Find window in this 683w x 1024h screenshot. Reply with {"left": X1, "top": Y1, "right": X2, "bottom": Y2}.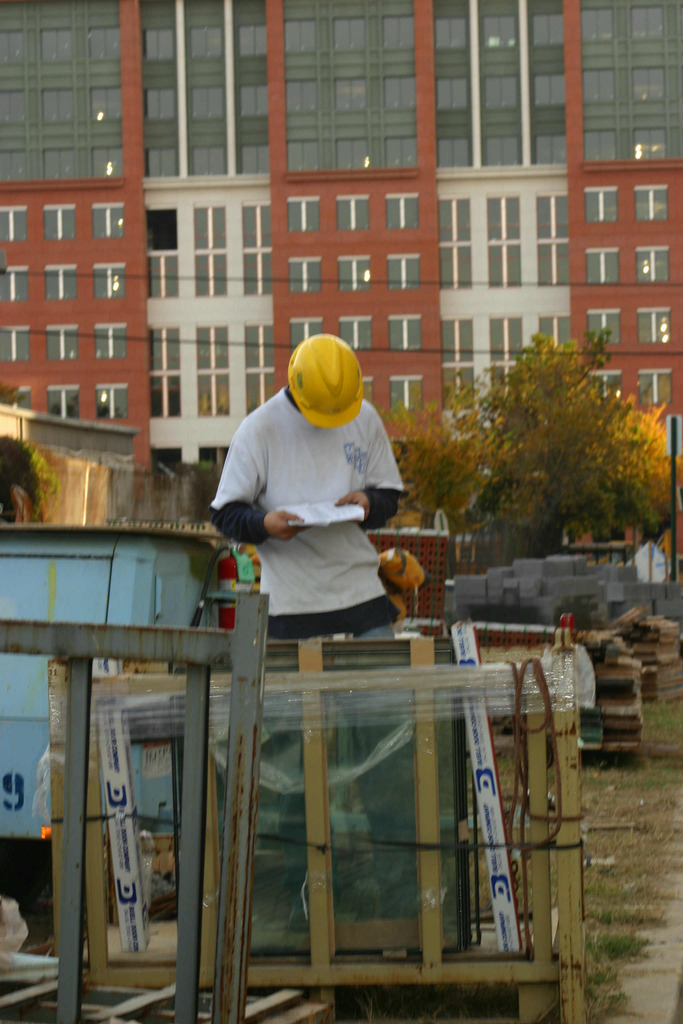
{"left": 242, "top": 203, "right": 272, "bottom": 248}.
